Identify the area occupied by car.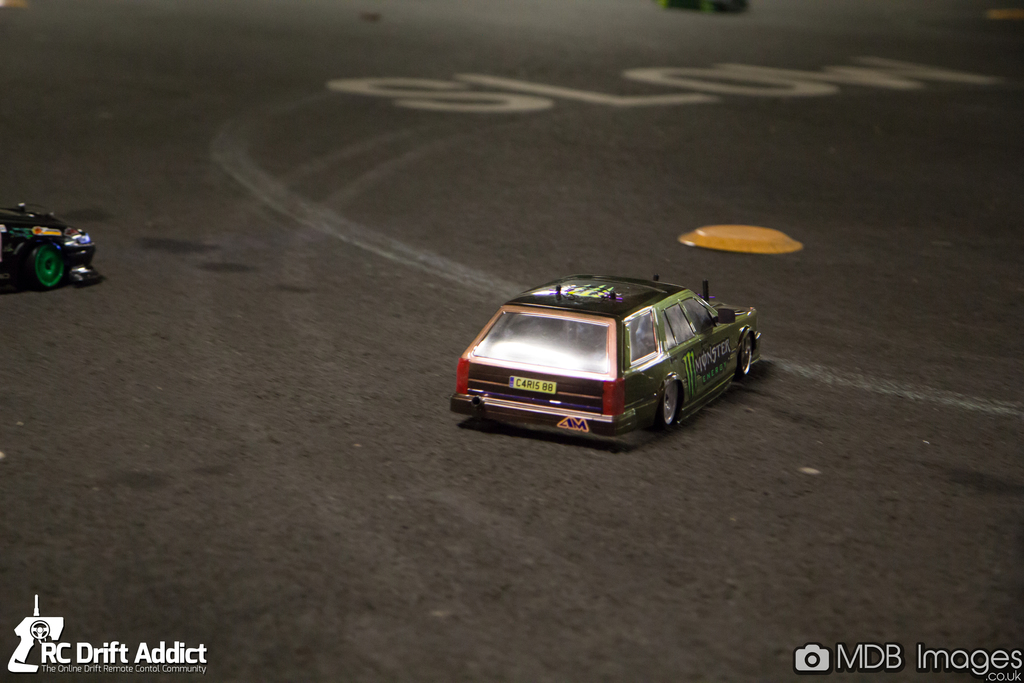
Area: (0,199,98,292).
